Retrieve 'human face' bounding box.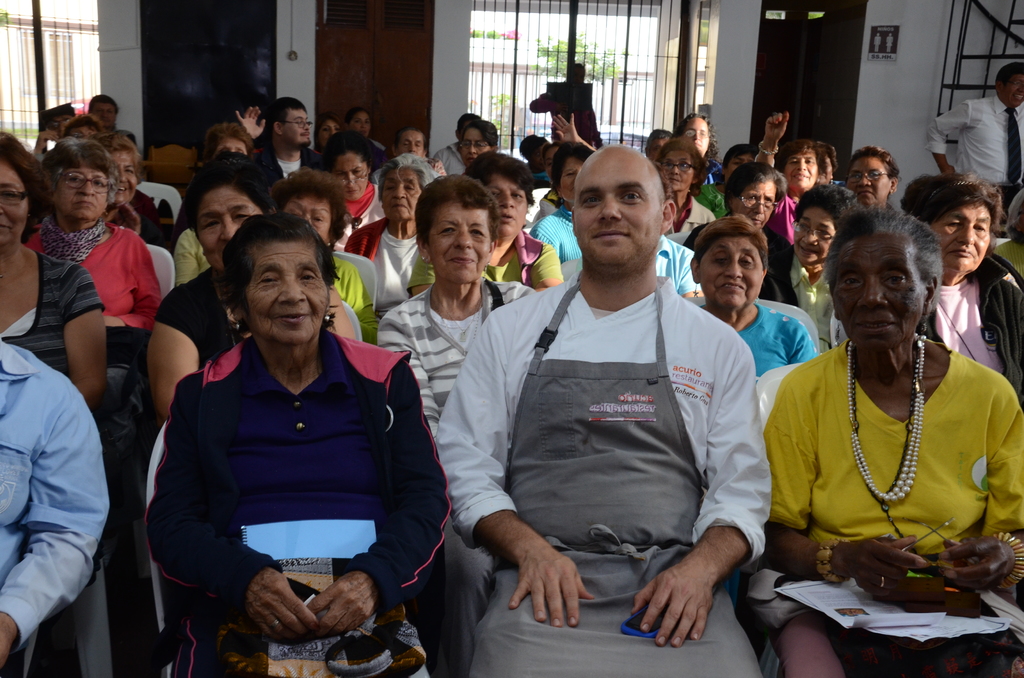
Bounding box: select_region(57, 161, 104, 220).
